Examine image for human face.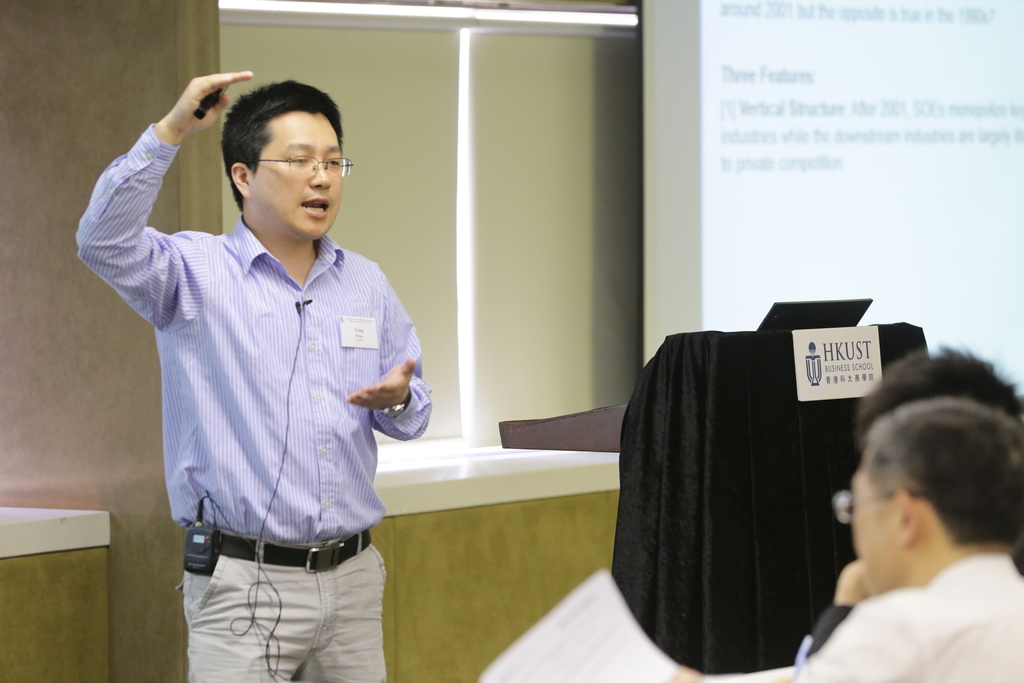
Examination result: <region>849, 468, 905, 599</region>.
